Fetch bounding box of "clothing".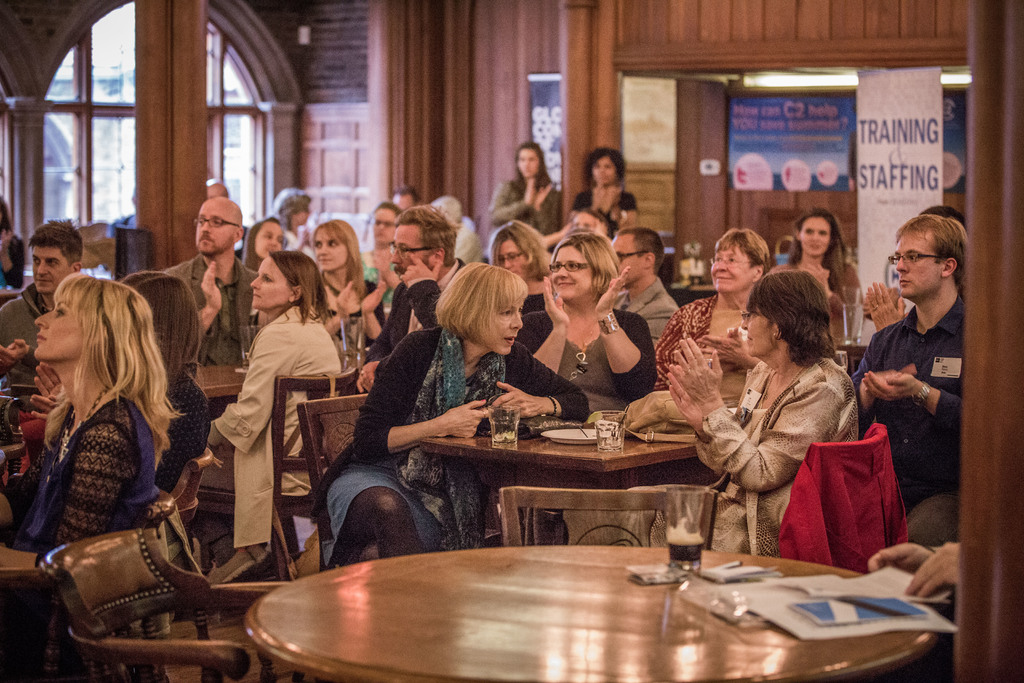
Bbox: left=0, top=285, right=42, bottom=383.
